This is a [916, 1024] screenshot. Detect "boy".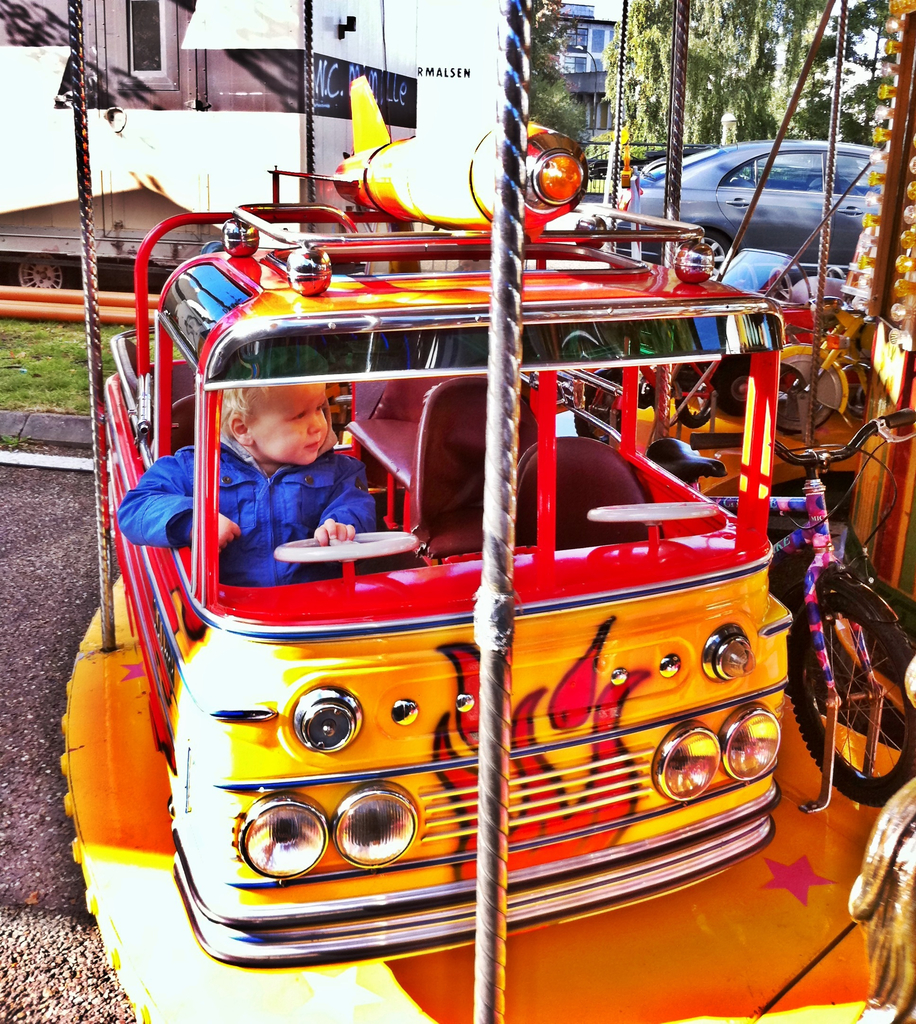
<bbox>115, 390, 373, 580</bbox>.
